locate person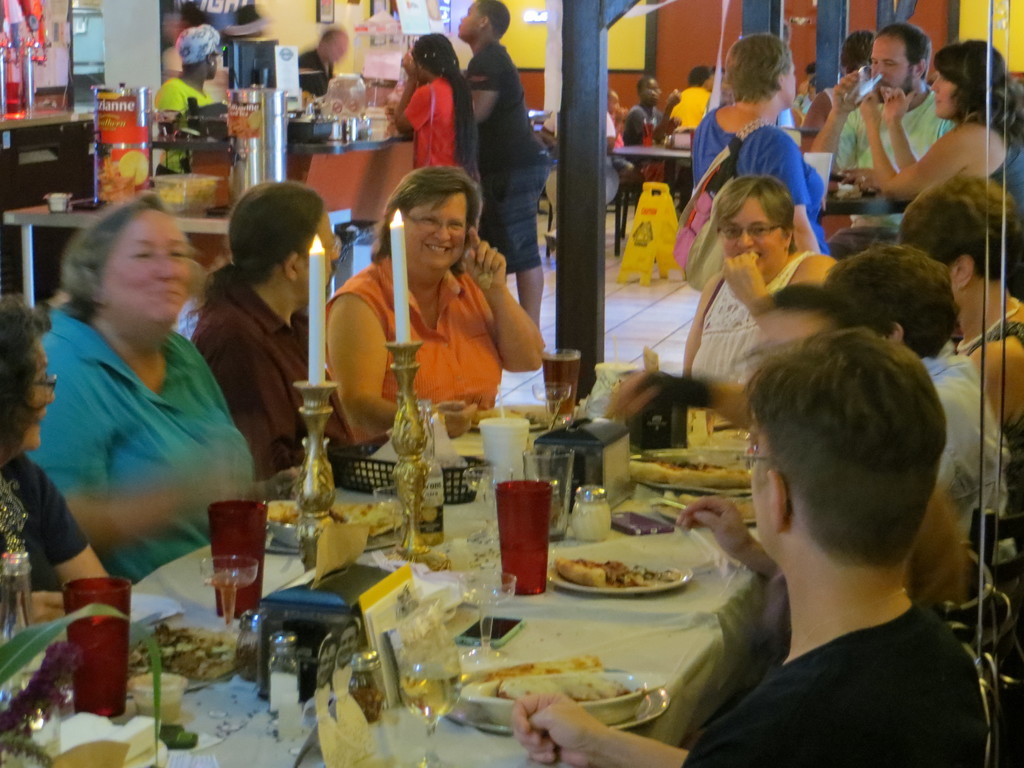
{"x1": 687, "y1": 29, "x2": 841, "y2": 264}
